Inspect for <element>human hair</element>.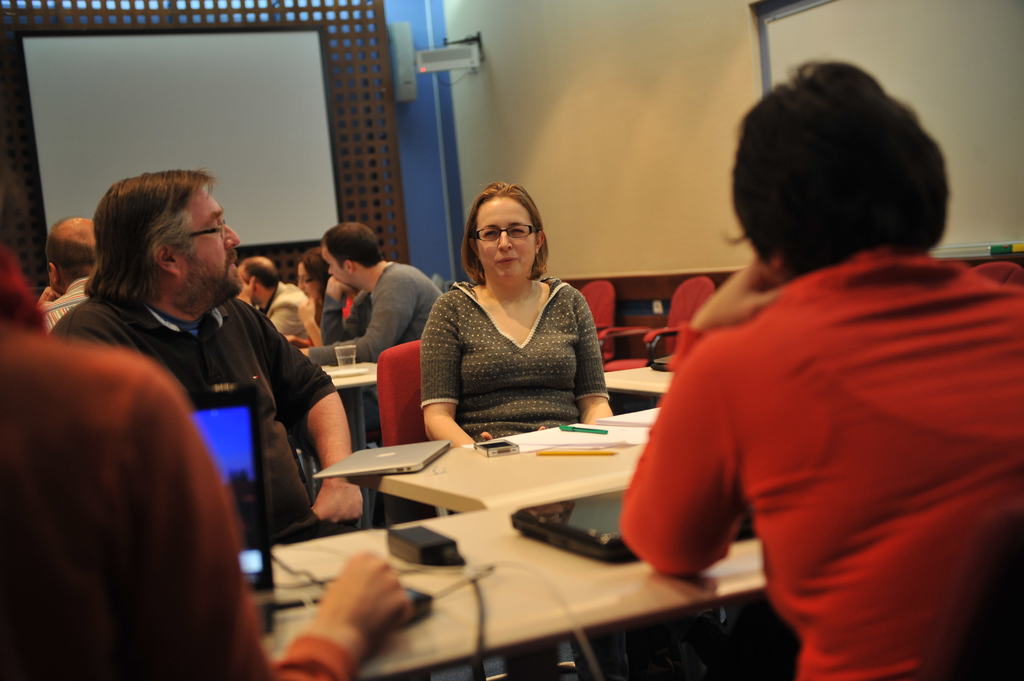
Inspection: <box>85,166,215,301</box>.
